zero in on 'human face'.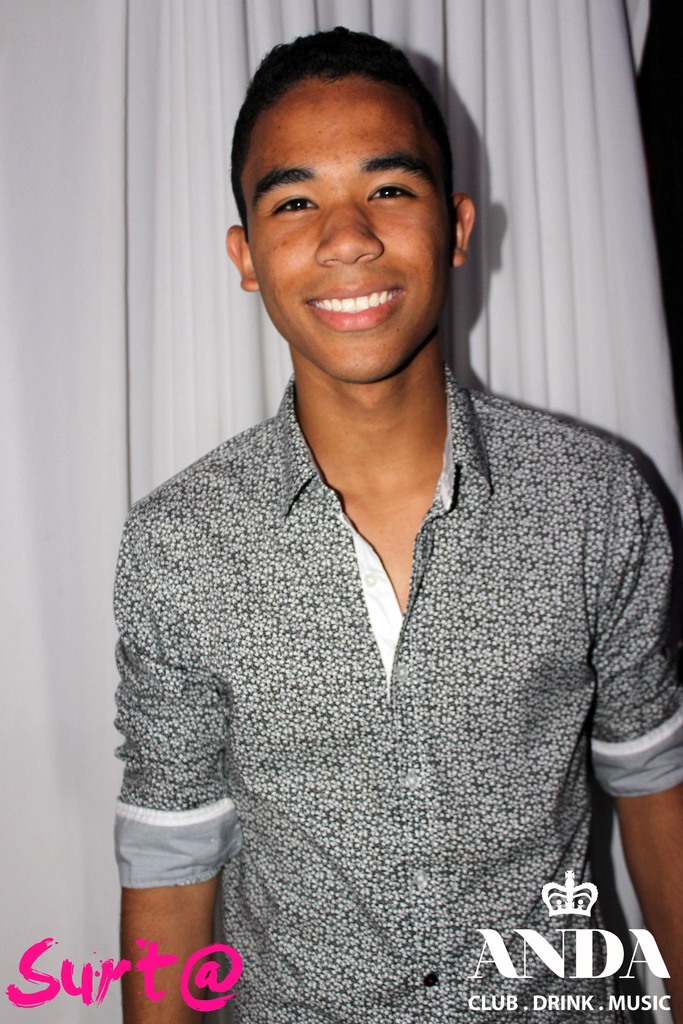
Zeroed in: region(244, 80, 447, 383).
